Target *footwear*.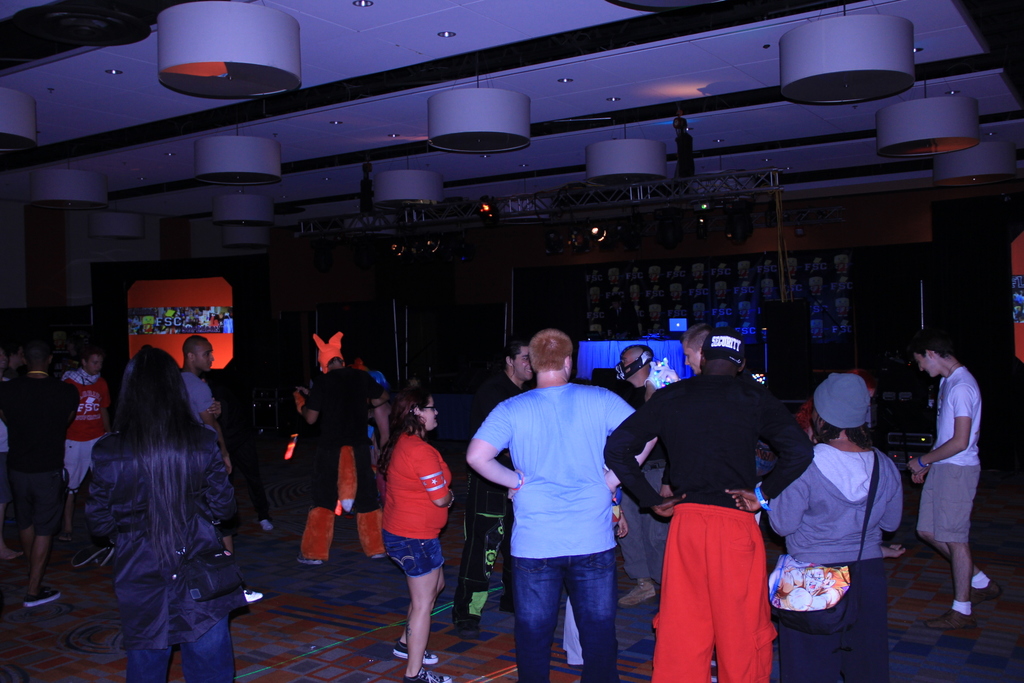
Target region: 24,588,58,607.
